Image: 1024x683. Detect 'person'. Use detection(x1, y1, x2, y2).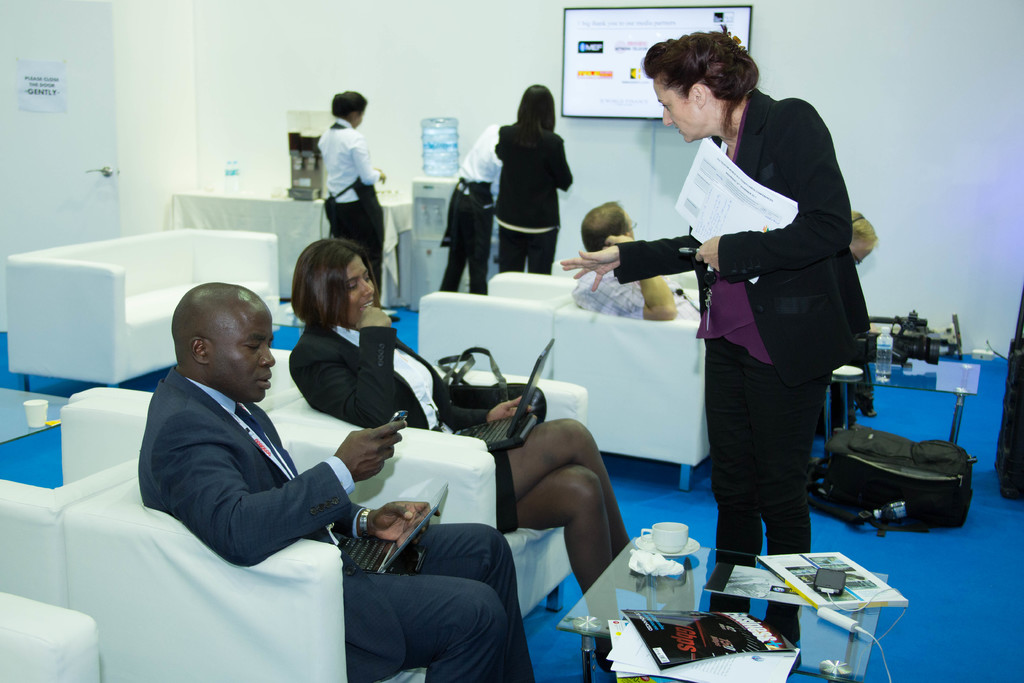
detection(314, 91, 394, 288).
